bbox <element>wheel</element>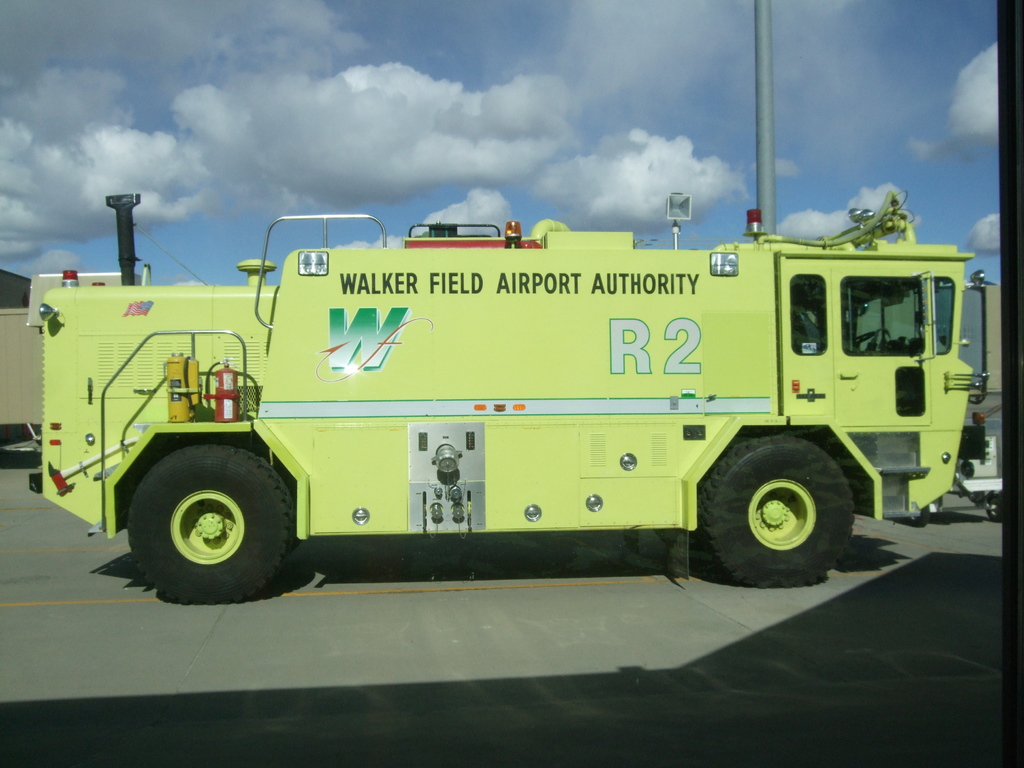
<bbox>123, 440, 301, 605</bbox>
